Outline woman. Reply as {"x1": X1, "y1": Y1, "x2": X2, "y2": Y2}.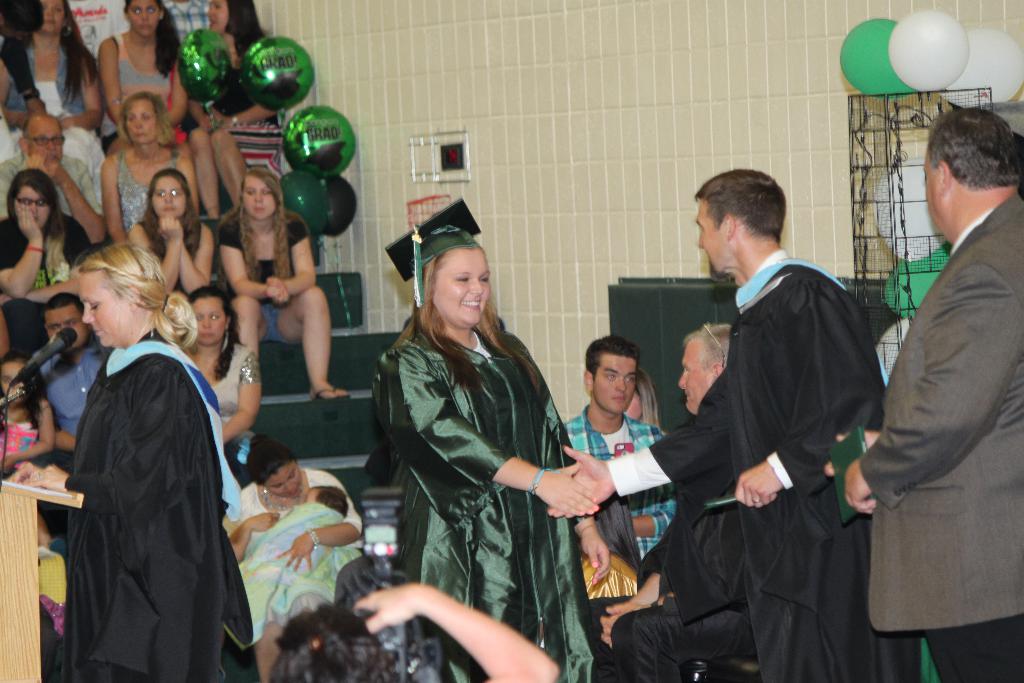
{"x1": 218, "y1": 168, "x2": 349, "y2": 399}.
